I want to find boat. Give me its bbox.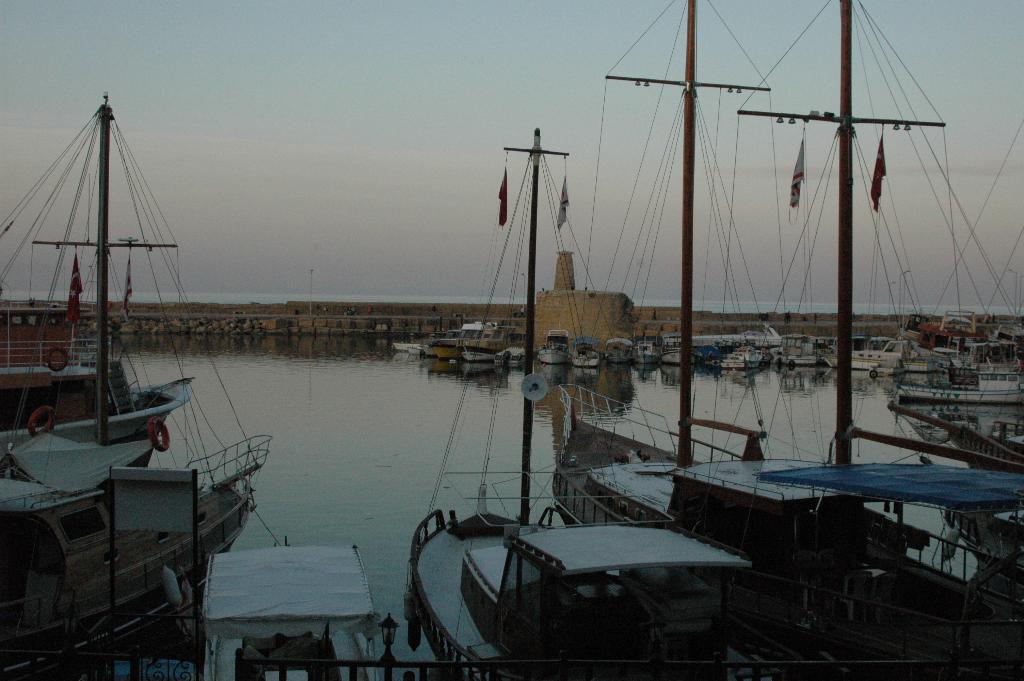
pyautogui.locateOnScreen(538, 343, 568, 365).
